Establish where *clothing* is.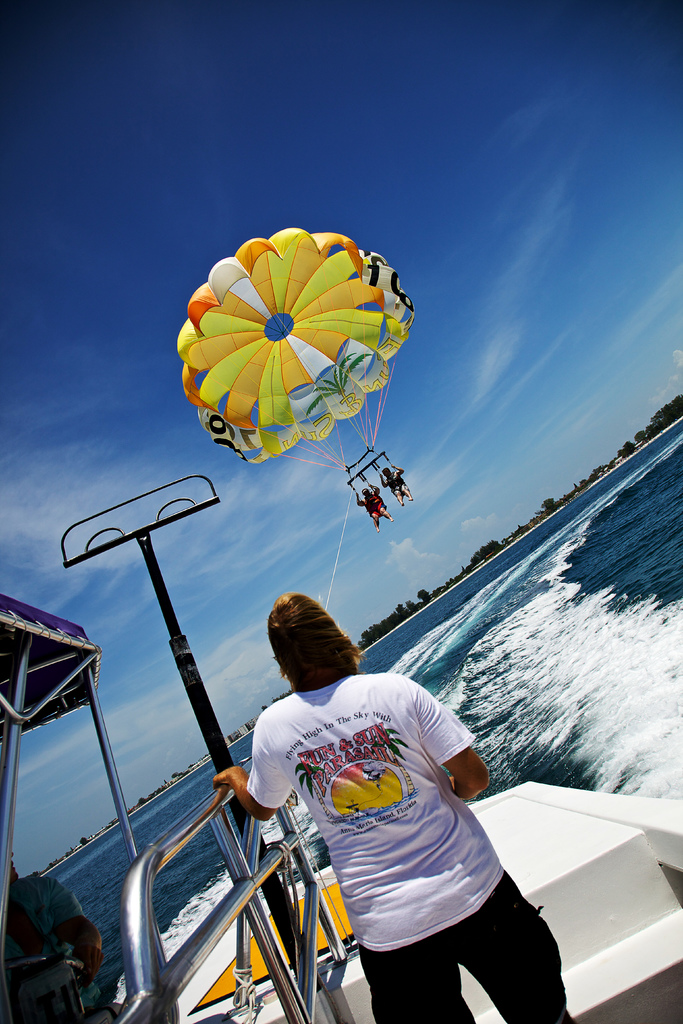
Established at [4, 872, 97, 1023].
